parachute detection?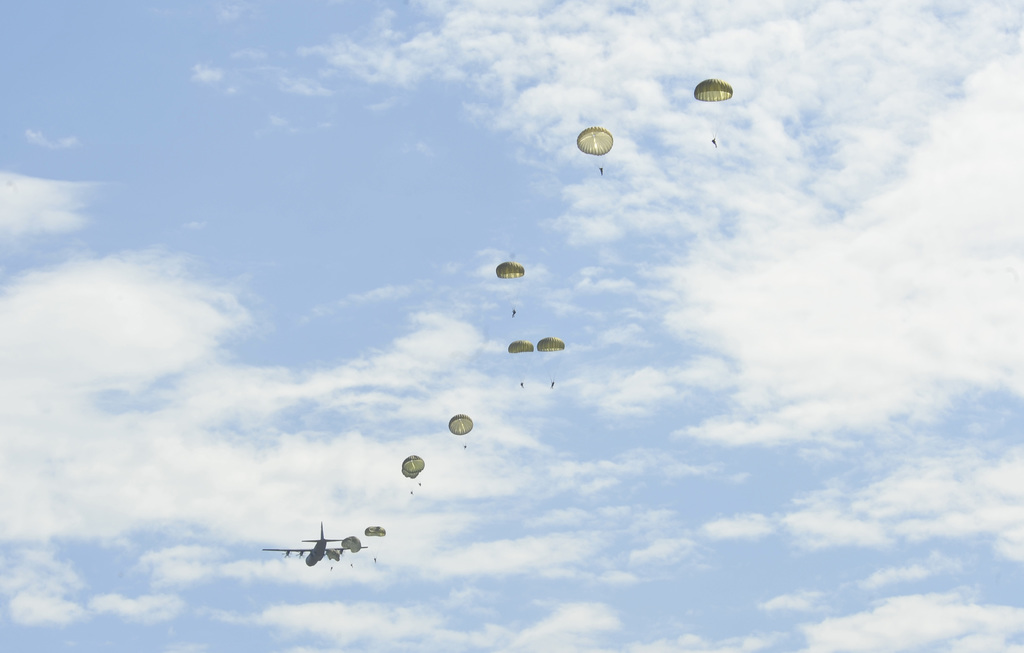
BBox(695, 77, 735, 140)
